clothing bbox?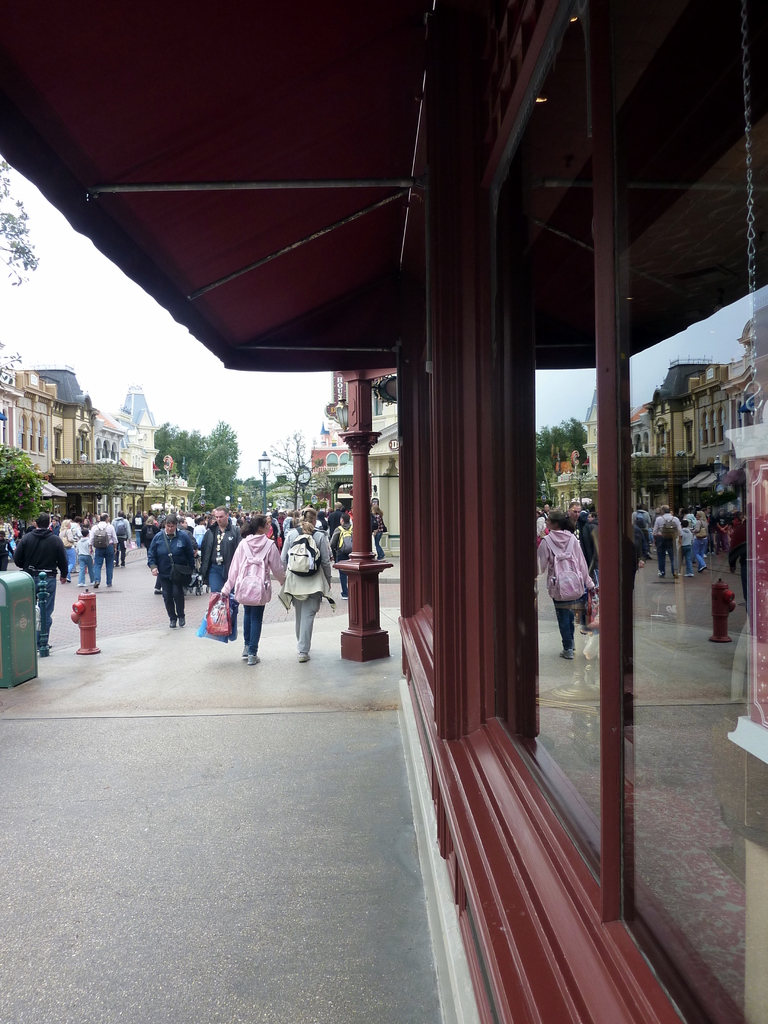
{"x1": 100, "y1": 519, "x2": 119, "y2": 584}
